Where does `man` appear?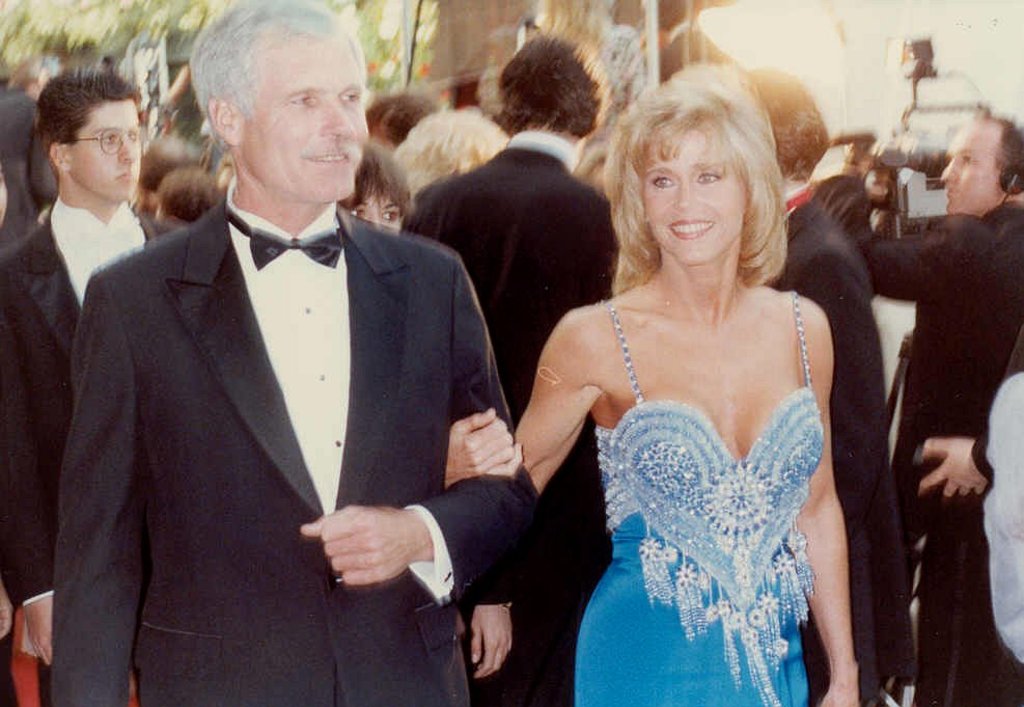
Appears at rect(398, 27, 625, 706).
